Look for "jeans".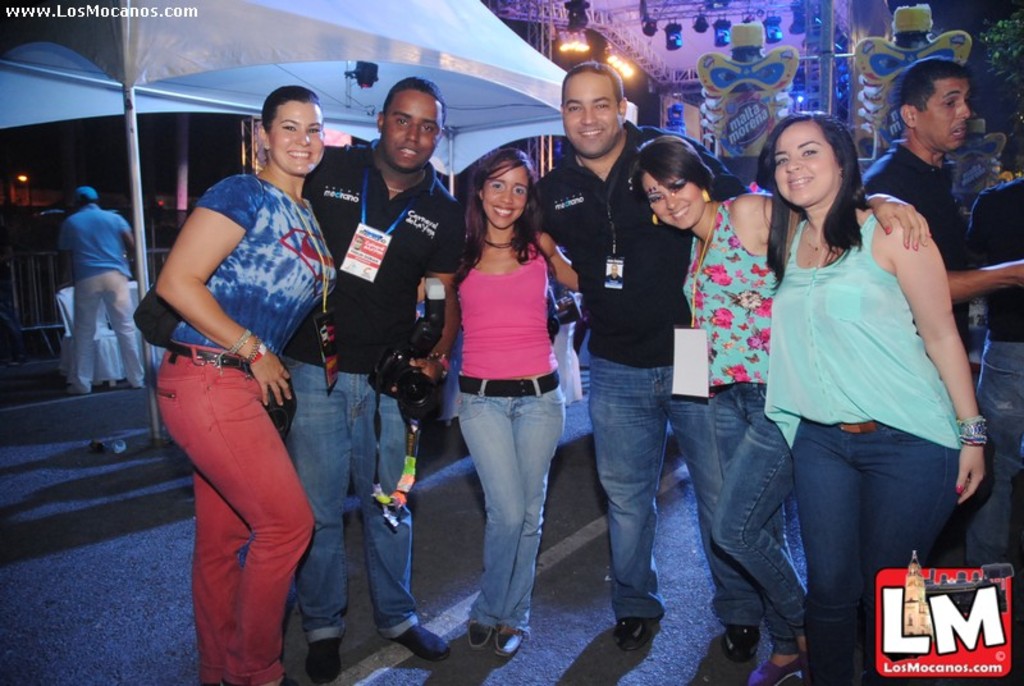
Found: locate(795, 417, 956, 681).
